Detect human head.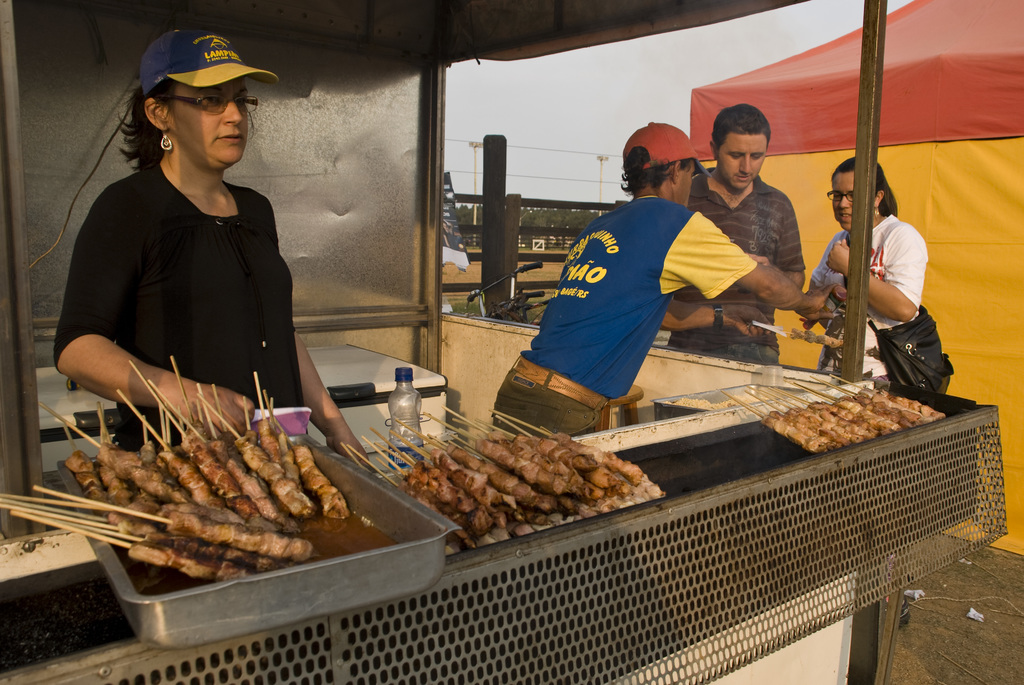
Detected at Rect(833, 154, 892, 235).
